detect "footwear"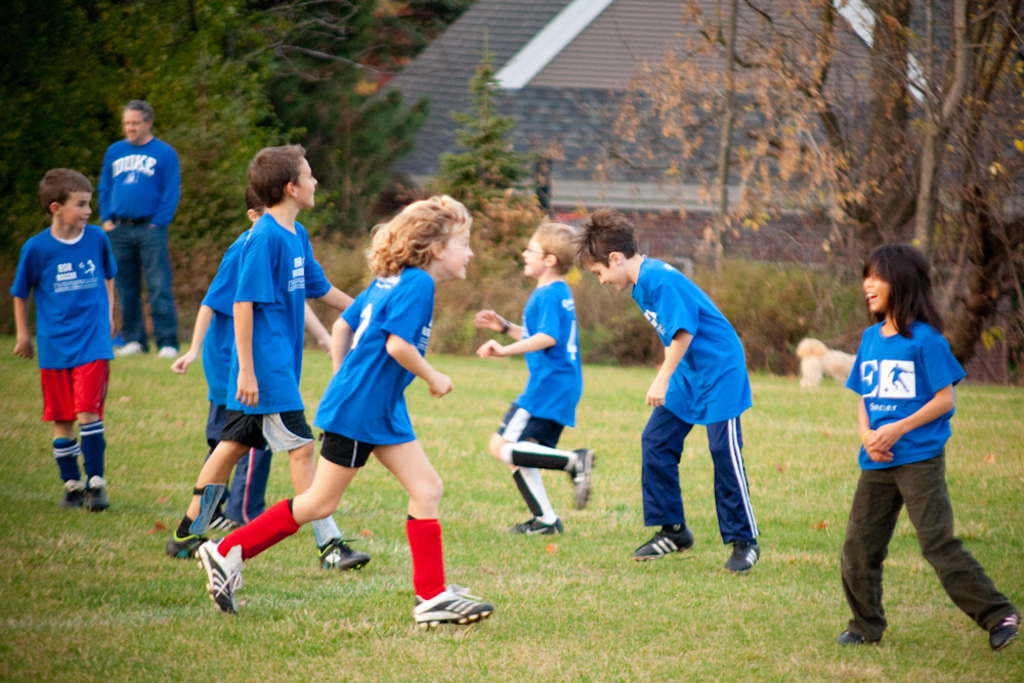
[726, 543, 761, 574]
